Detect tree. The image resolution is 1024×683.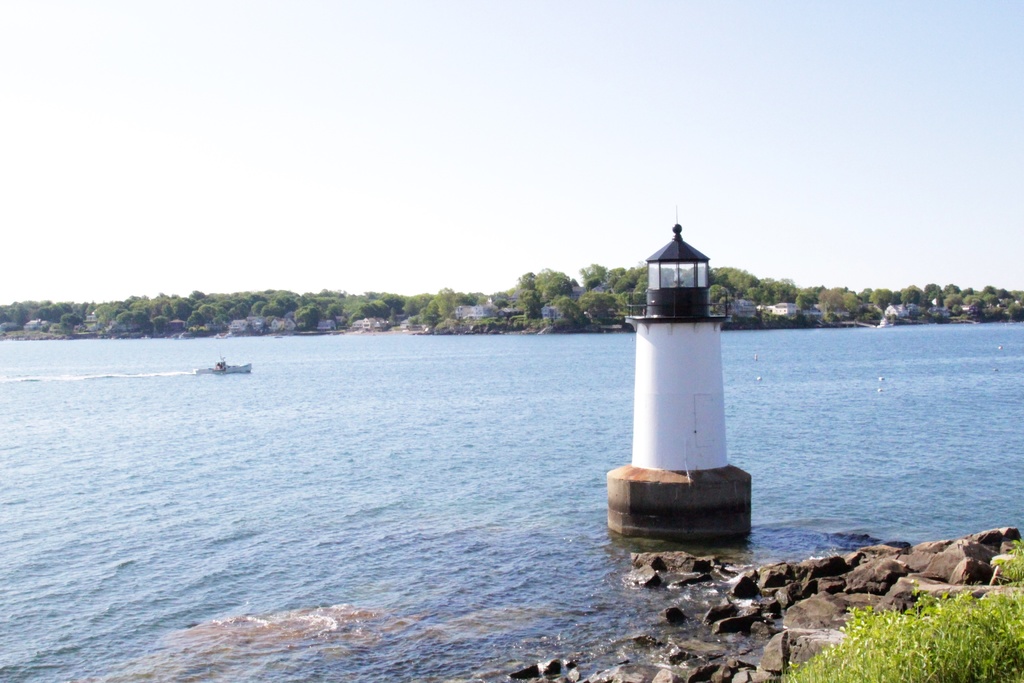
899:286:926:311.
